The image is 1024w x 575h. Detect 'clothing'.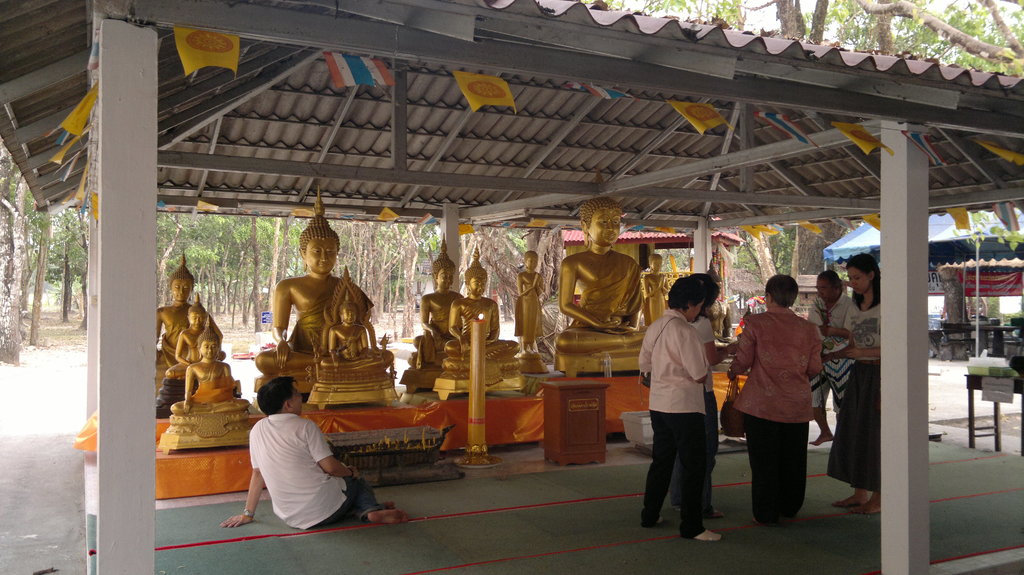
Detection: pyautogui.locateOnScreen(241, 412, 371, 528).
